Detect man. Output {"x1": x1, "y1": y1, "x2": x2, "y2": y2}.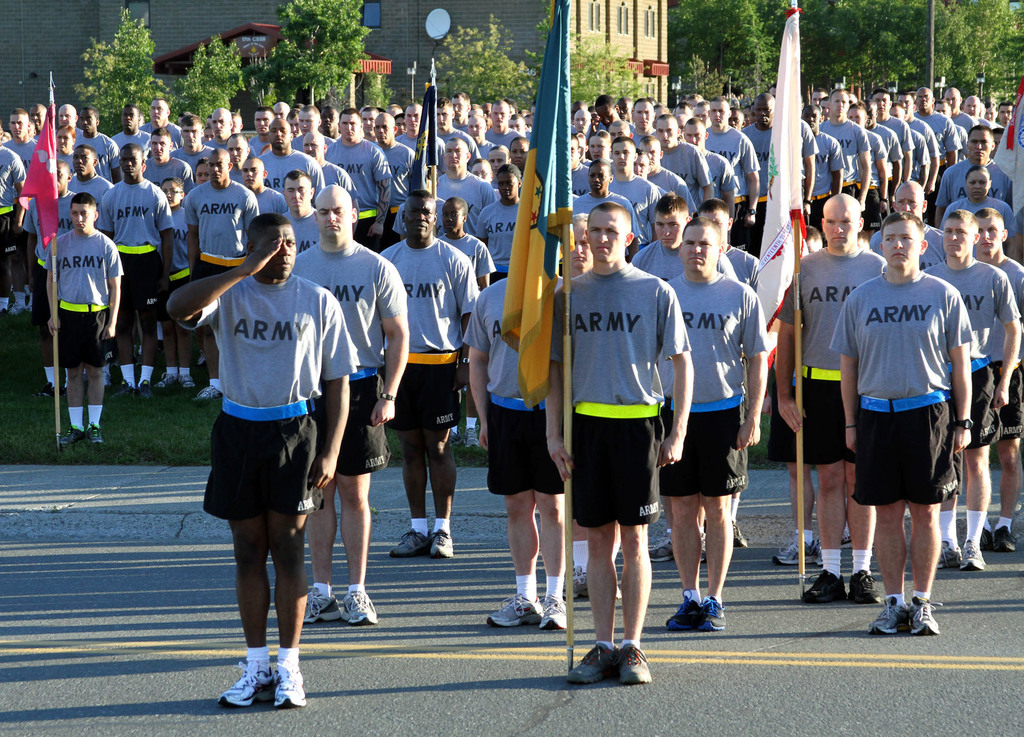
{"x1": 488, "y1": 149, "x2": 515, "y2": 169}.
